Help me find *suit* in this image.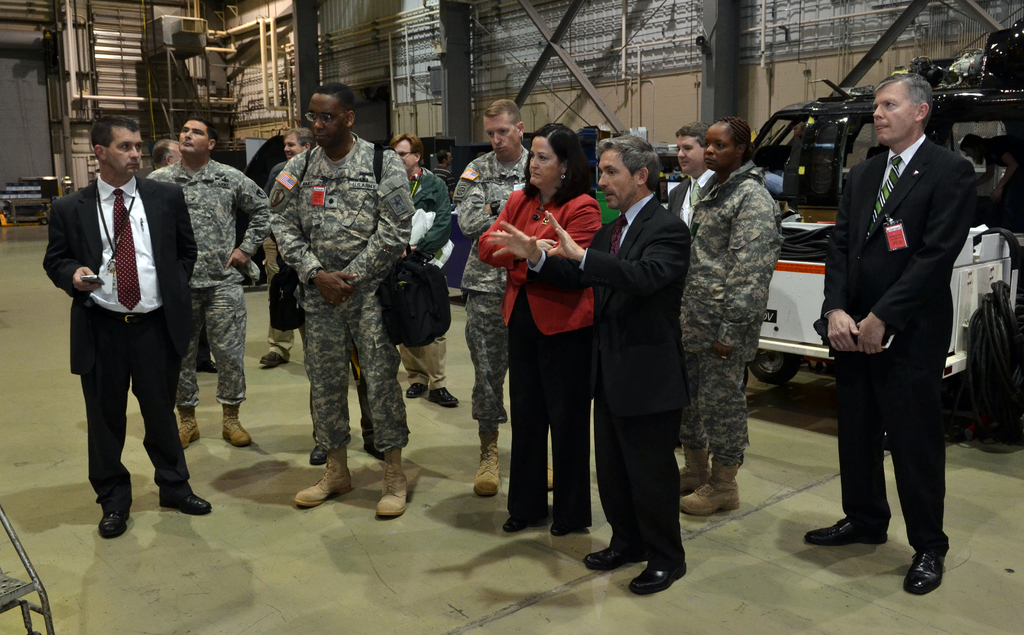
Found it: pyautogui.locateOnScreen(672, 168, 718, 235).
